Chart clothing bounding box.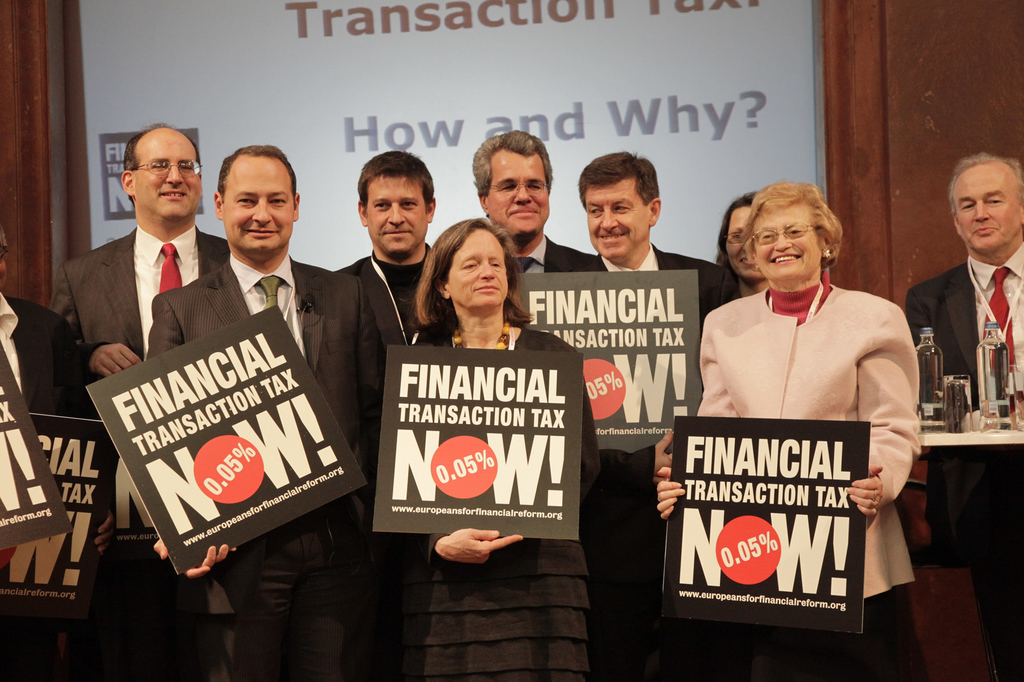
Charted: 915, 240, 1021, 681.
